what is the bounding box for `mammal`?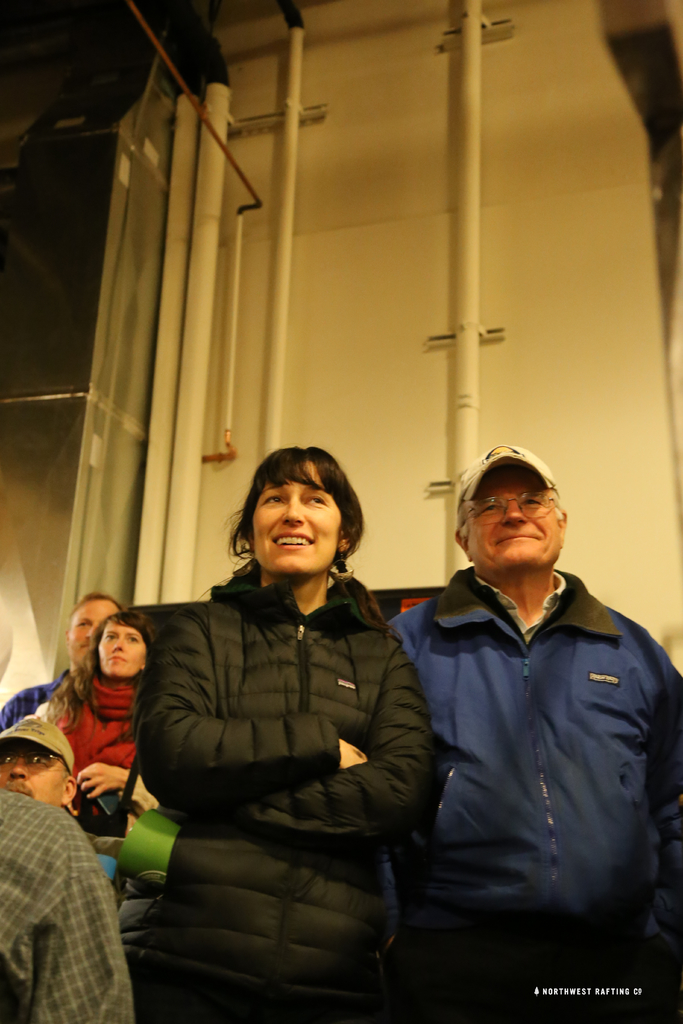
left=370, top=516, right=659, bottom=936.
